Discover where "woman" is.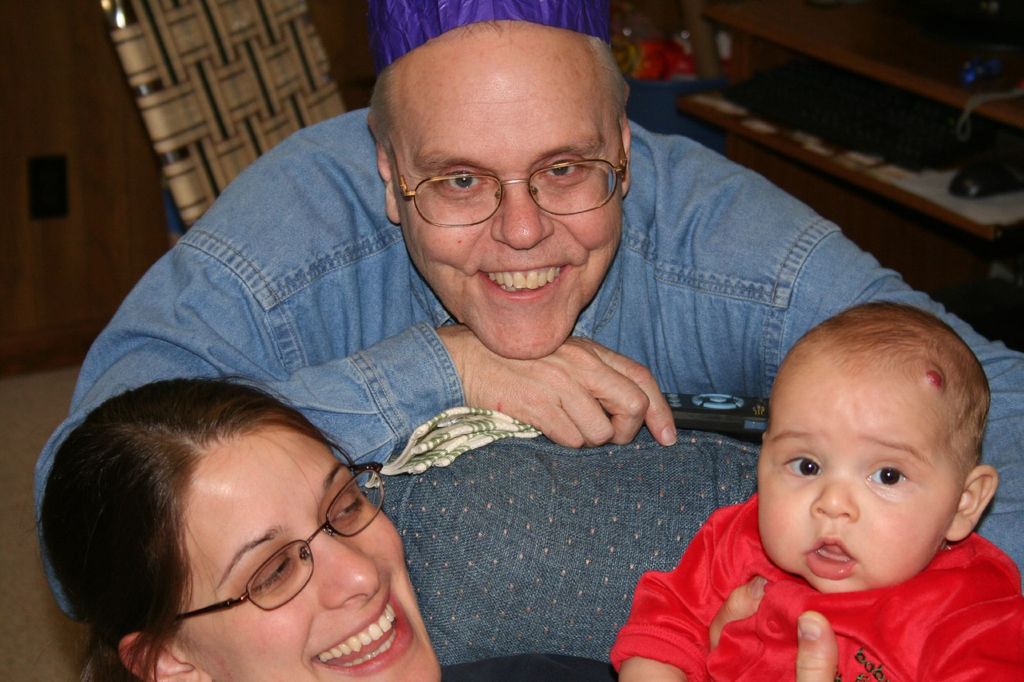
Discovered at region(57, 349, 445, 681).
